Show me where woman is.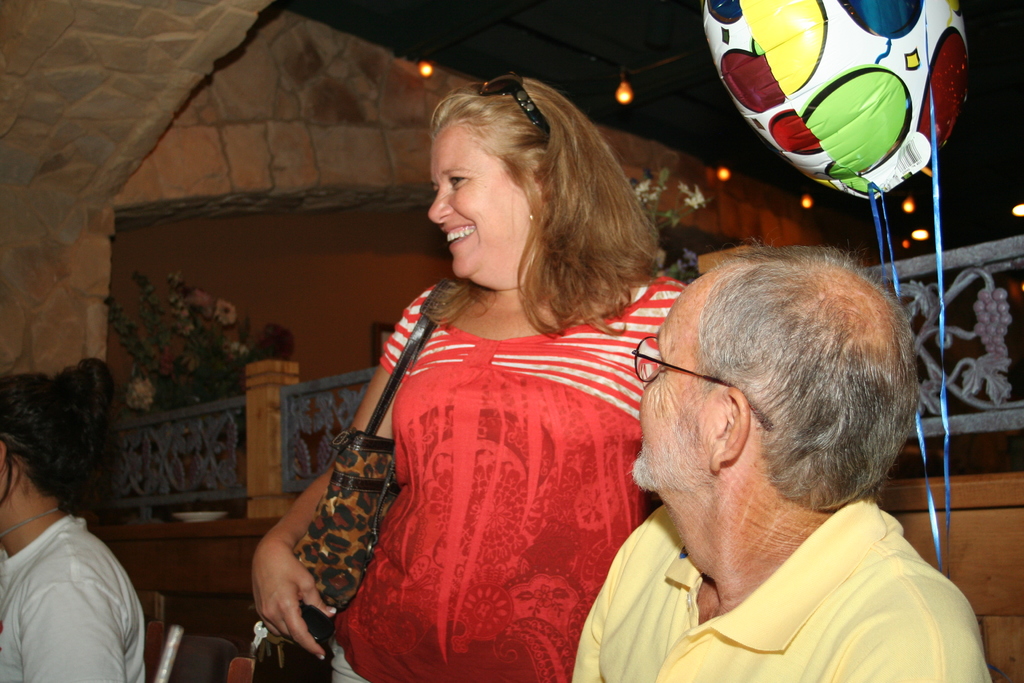
woman is at bbox(0, 363, 145, 682).
